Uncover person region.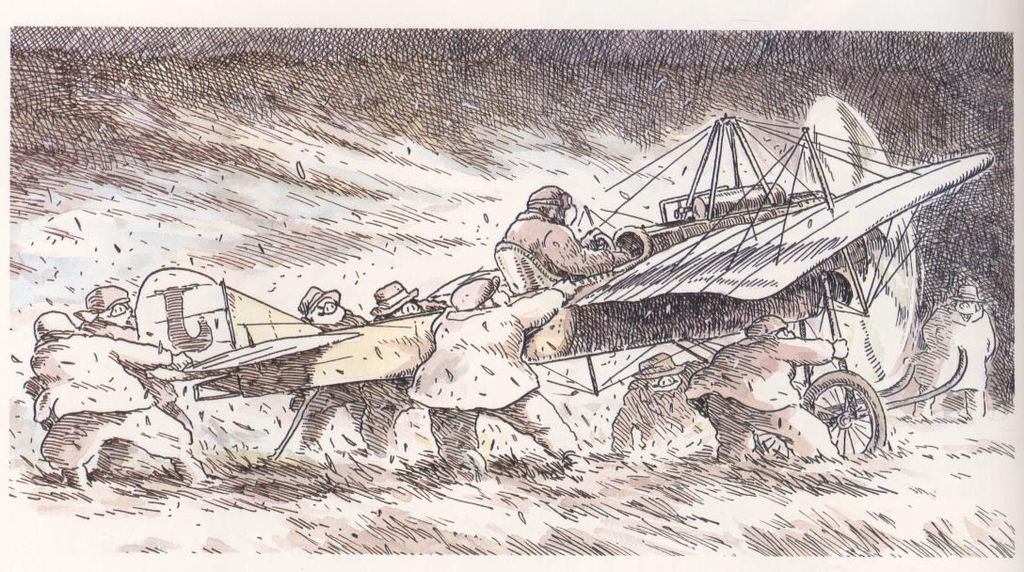
Uncovered: <region>904, 280, 998, 418</region>.
